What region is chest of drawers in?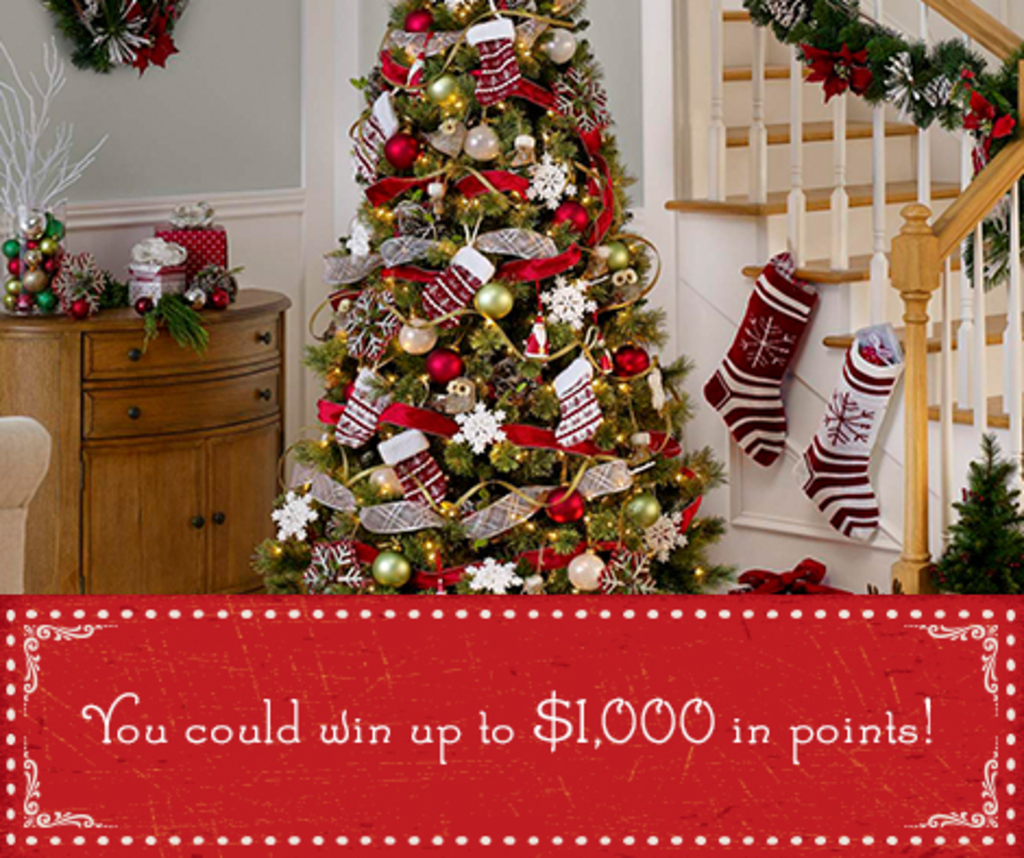
bbox=[0, 287, 288, 597].
